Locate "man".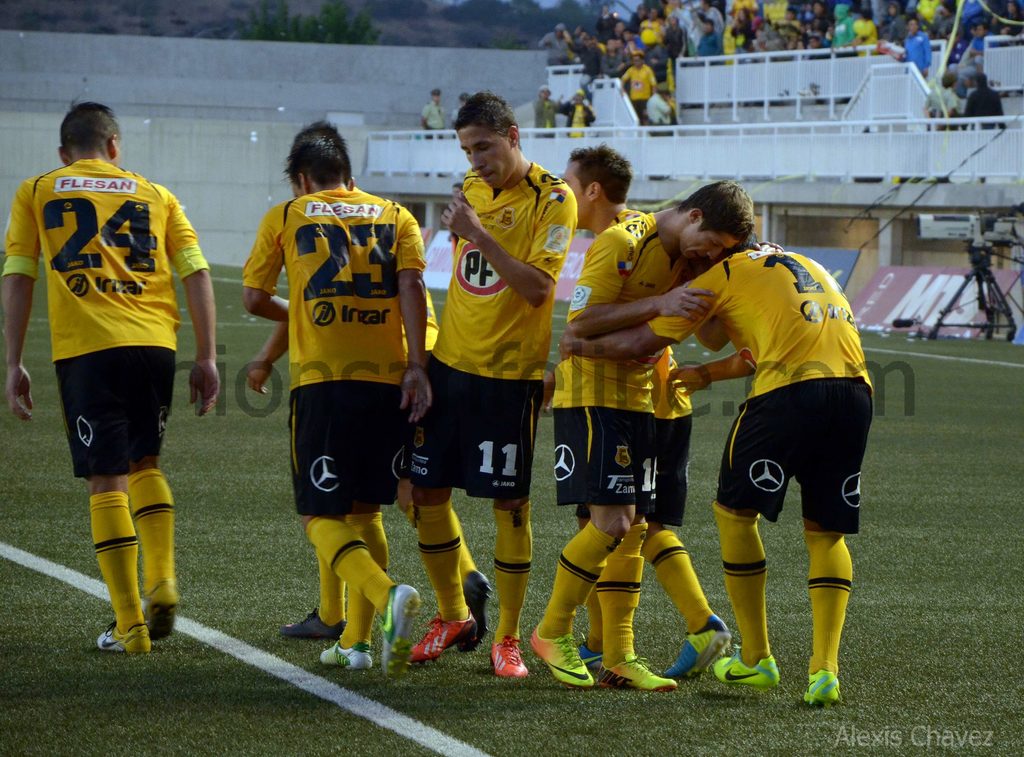
Bounding box: 538:24:570:50.
